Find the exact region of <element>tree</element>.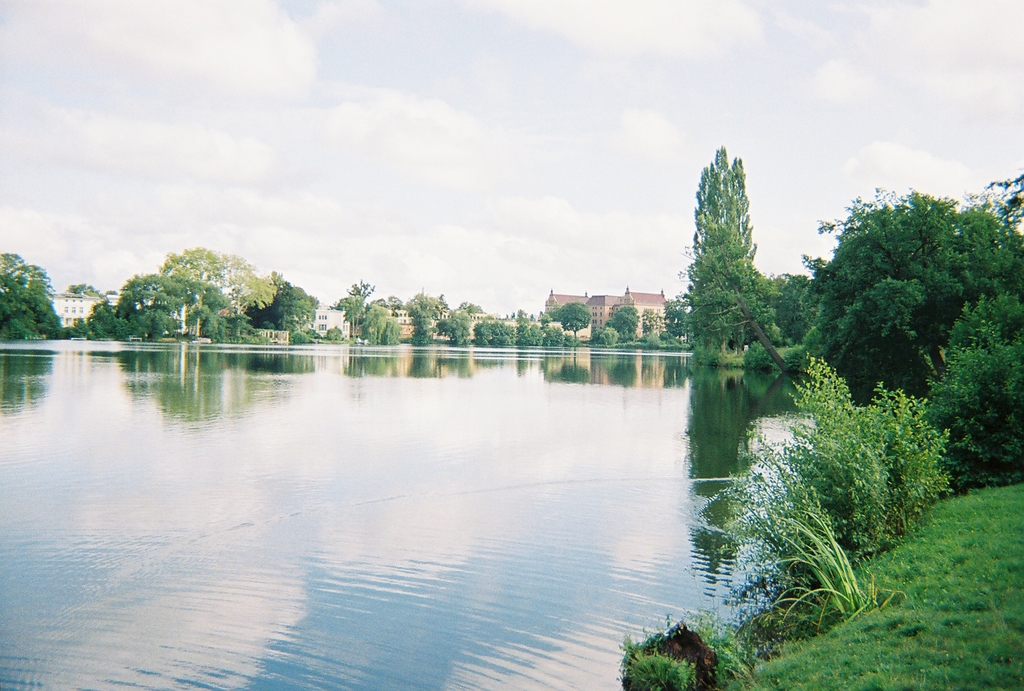
Exact region: {"x1": 685, "y1": 136, "x2": 790, "y2": 370}.
